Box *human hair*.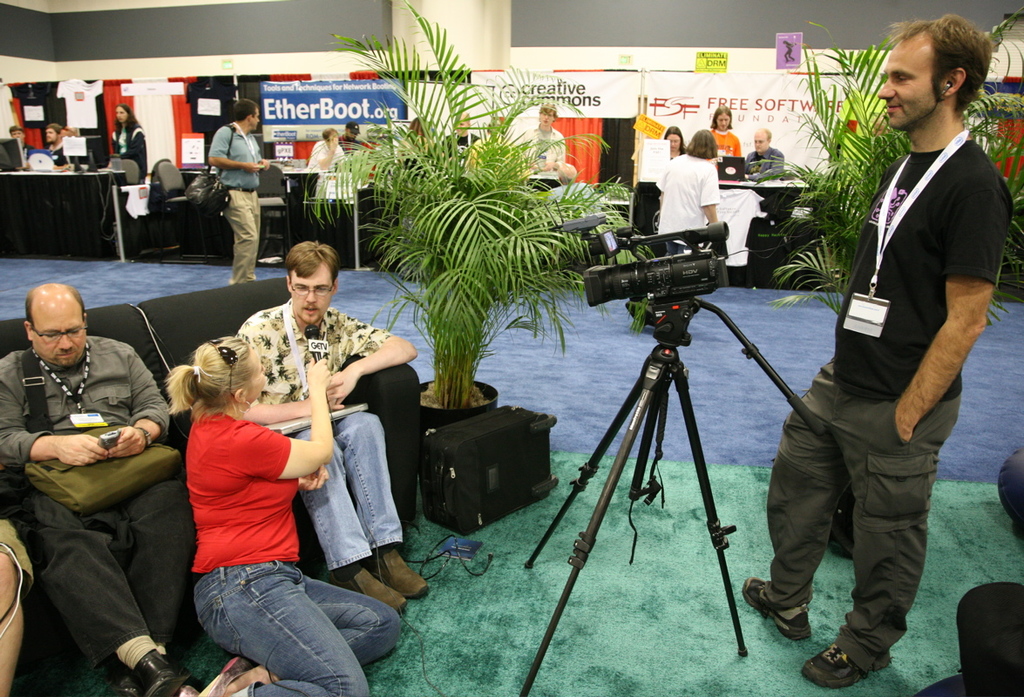
bbox=(664, 125, 684, 149).
